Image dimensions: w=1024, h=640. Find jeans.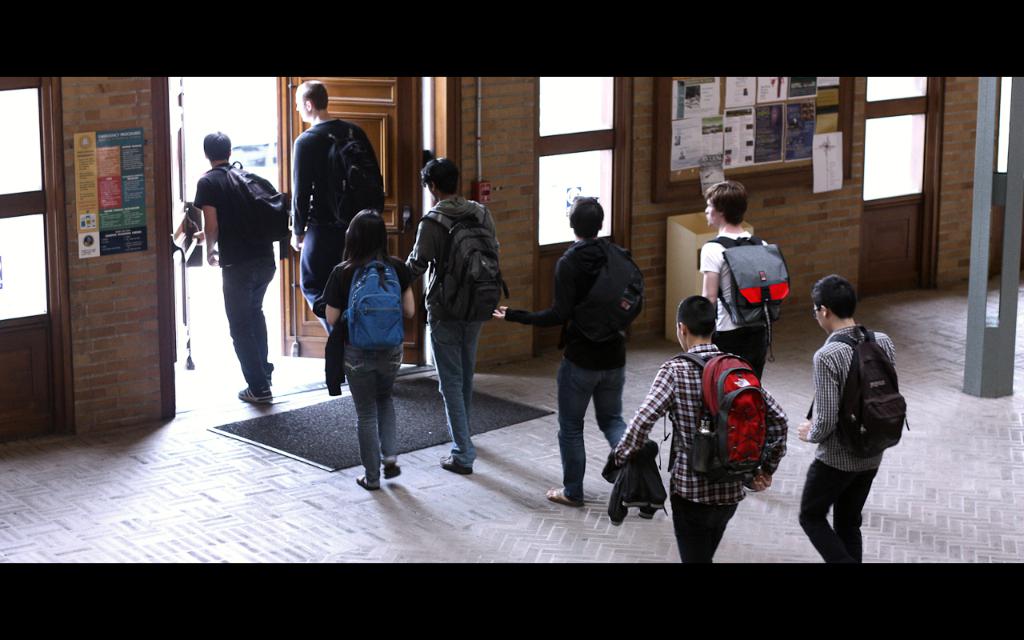
box=[346, 343, 408, 486].
